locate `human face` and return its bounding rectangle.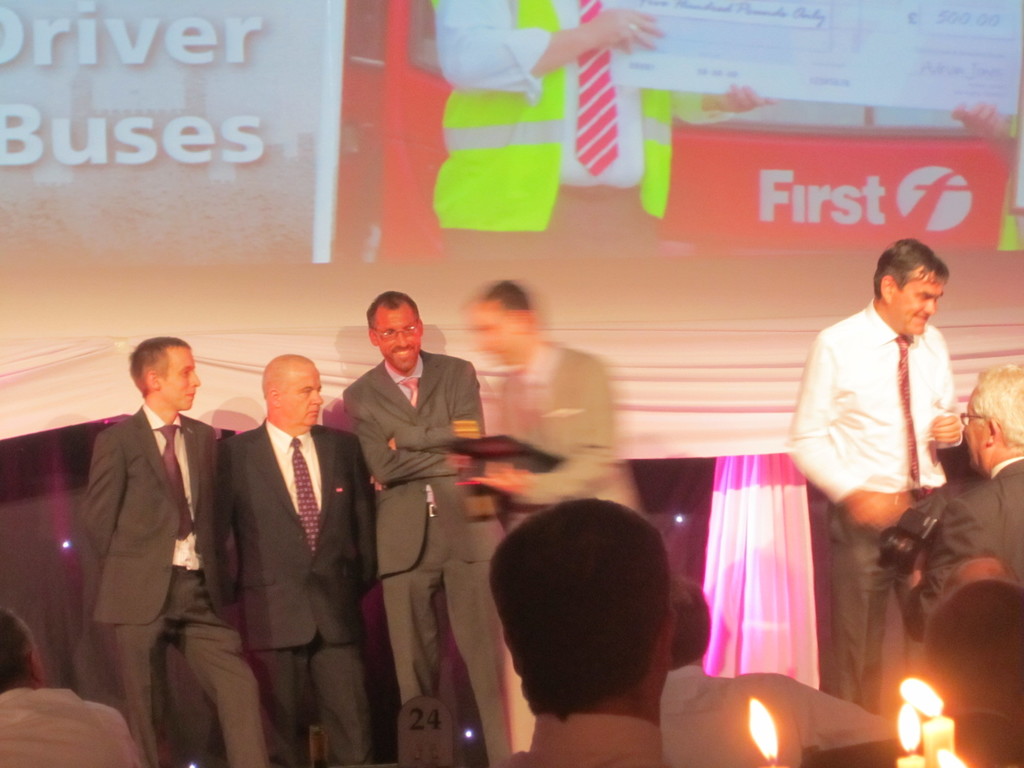
{"x1": 374, "y1": 305, "x2": 427, "y2": 372}.
